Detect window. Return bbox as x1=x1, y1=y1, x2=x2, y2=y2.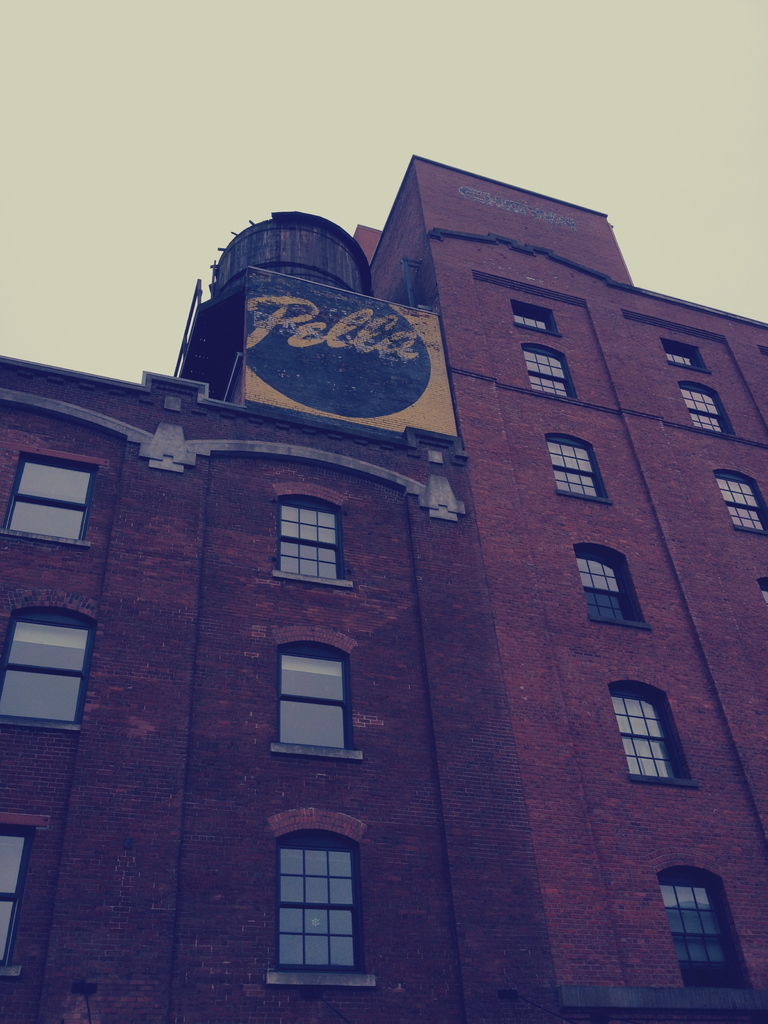
x1=677, y1=378, x2=732, y2=442.
